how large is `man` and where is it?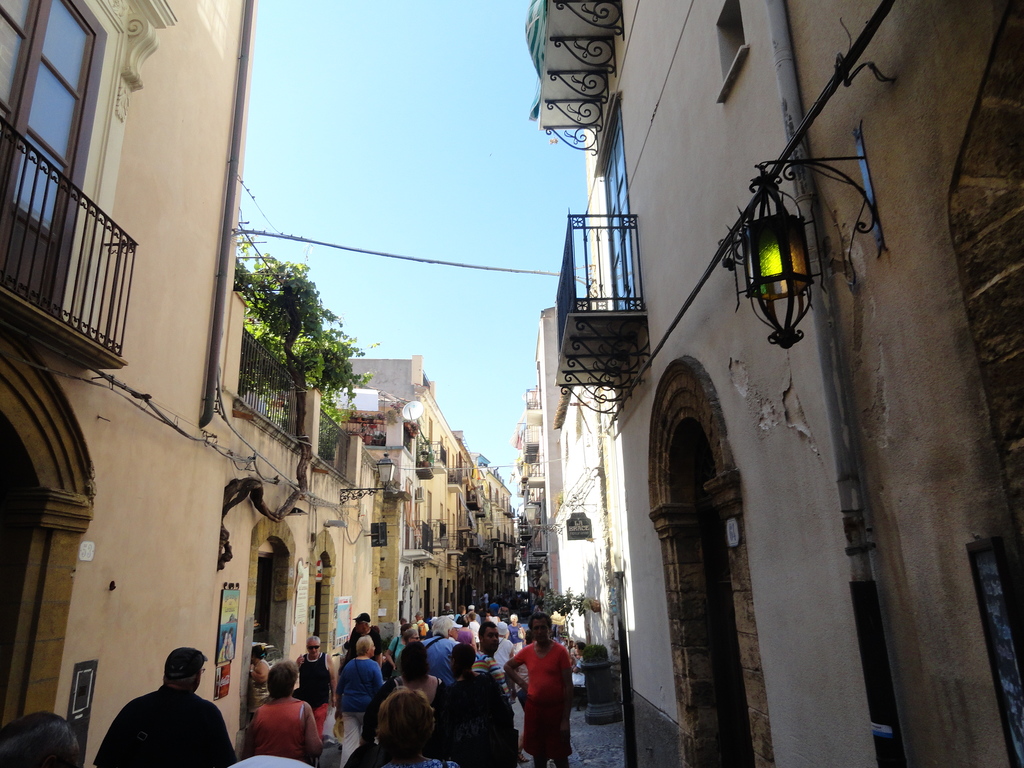
Bounding box: Rect(470, 623, 515, 719).
